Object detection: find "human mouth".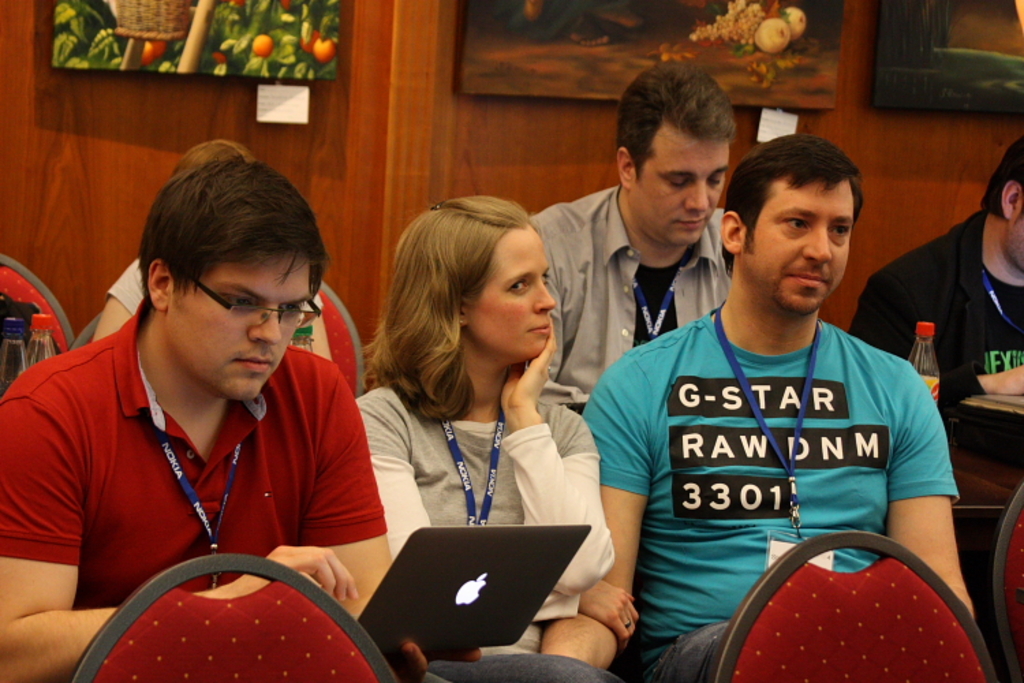
{"left": 672, "top": 206, "right": 715, "bottom": 235}.
